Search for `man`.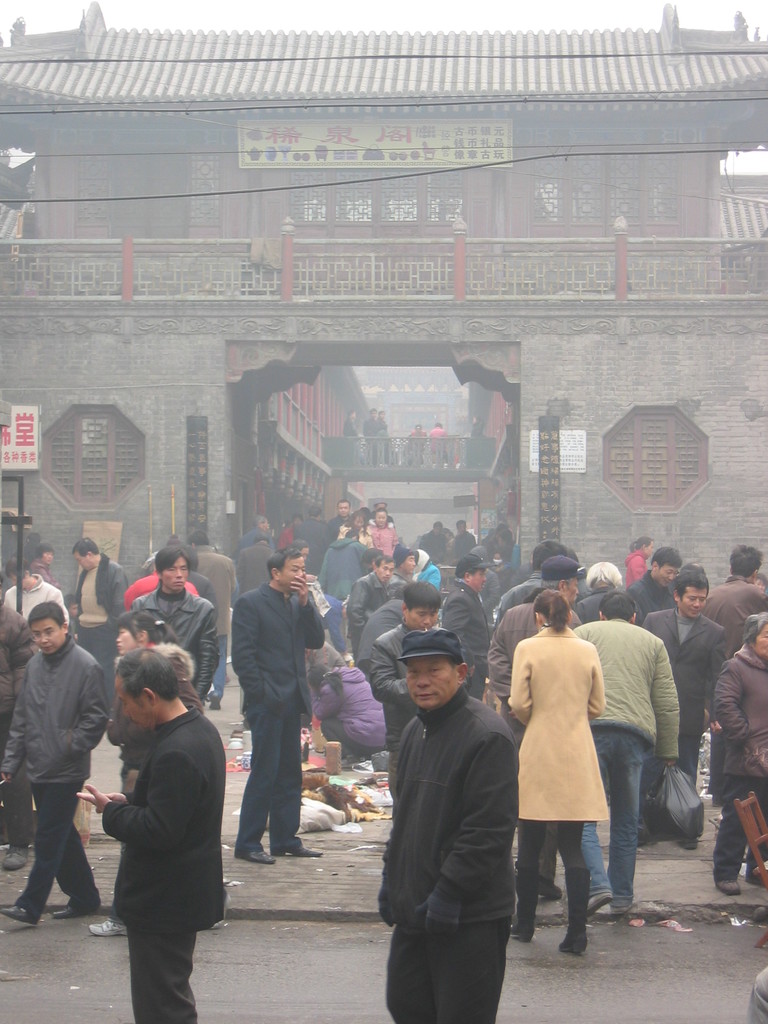
Found at x1=8, y1=559, x2=76, y2=622.
